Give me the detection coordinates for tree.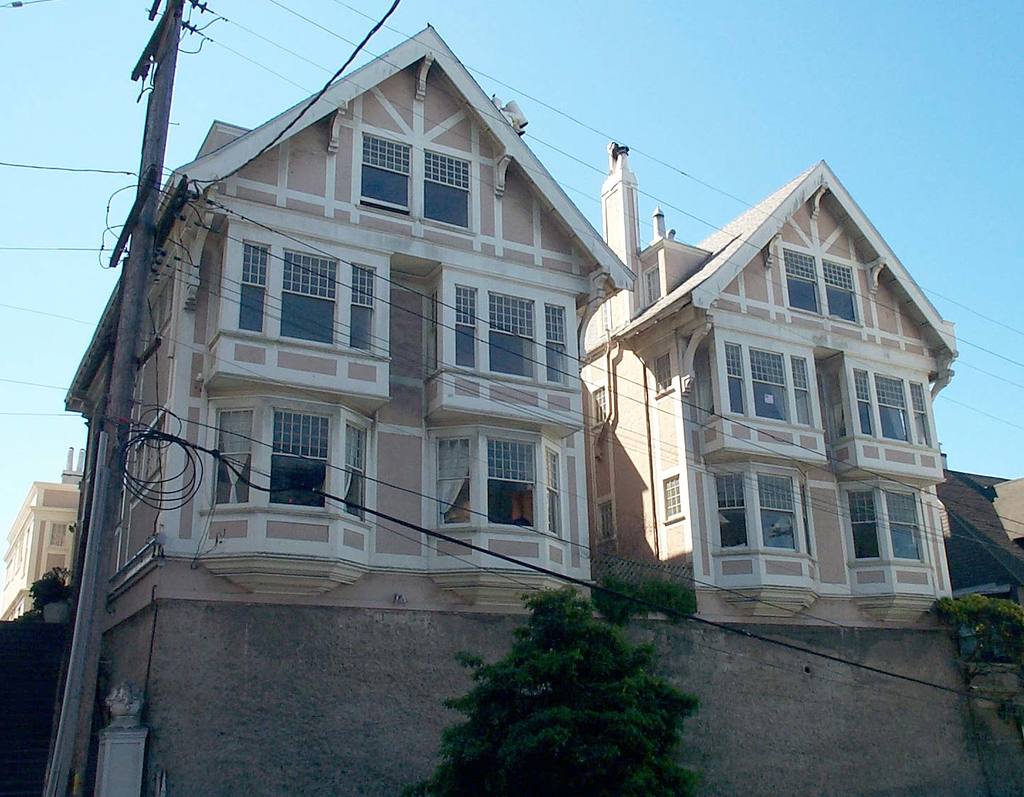
region(935, 604, 1023, 737).
